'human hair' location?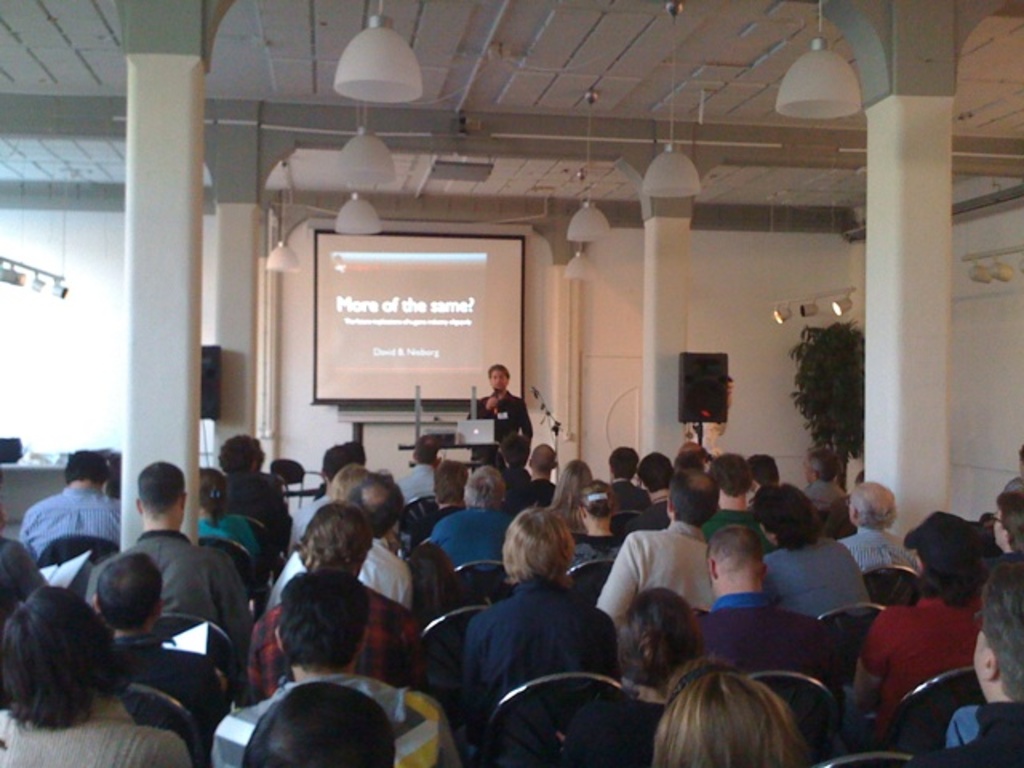
detection(582, 483, 616, 515)
